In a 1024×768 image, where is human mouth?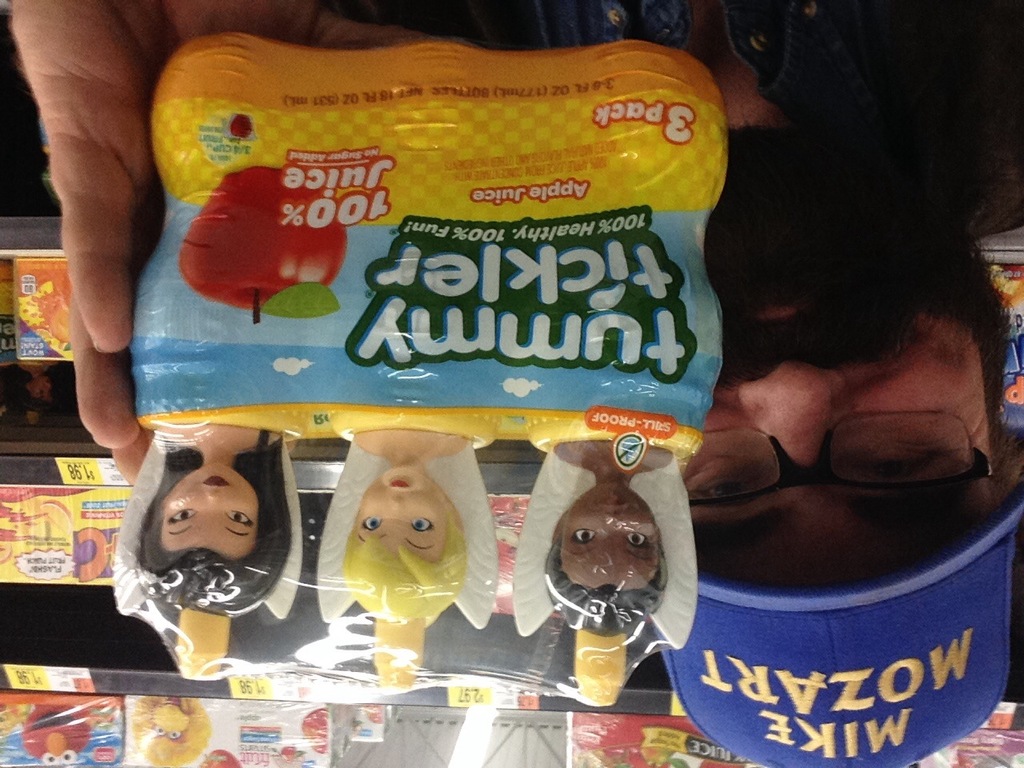
Rect(722, 220, 870, 330).
